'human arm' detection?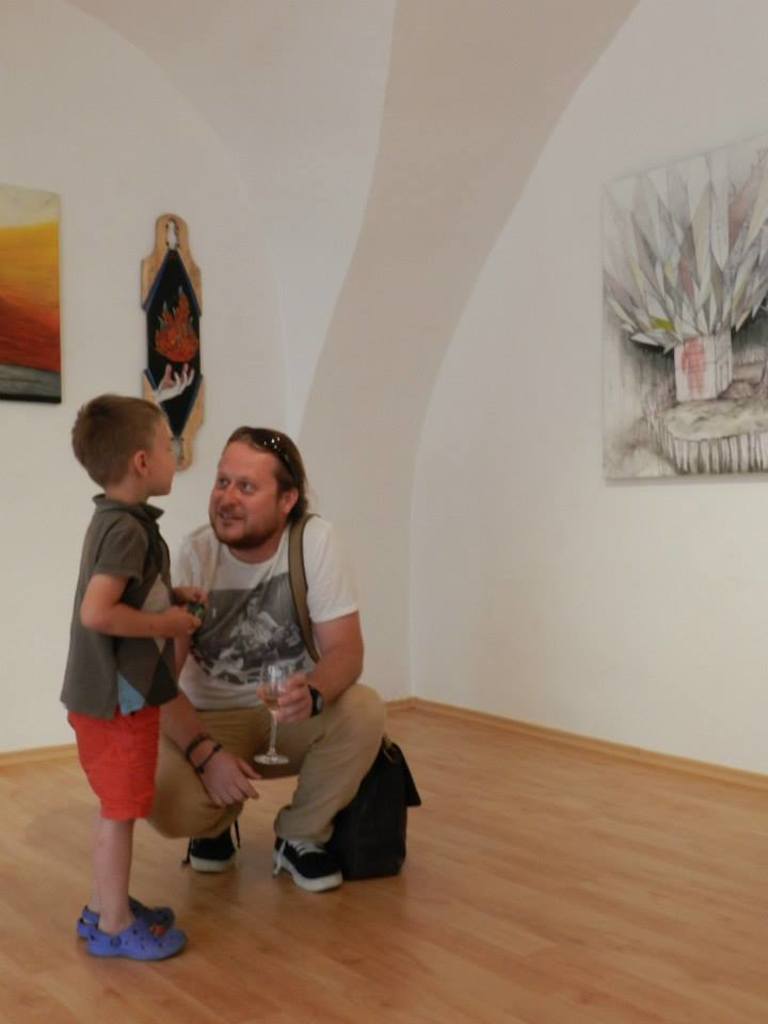
[left=165, top=576, right=208, bottom=617]
